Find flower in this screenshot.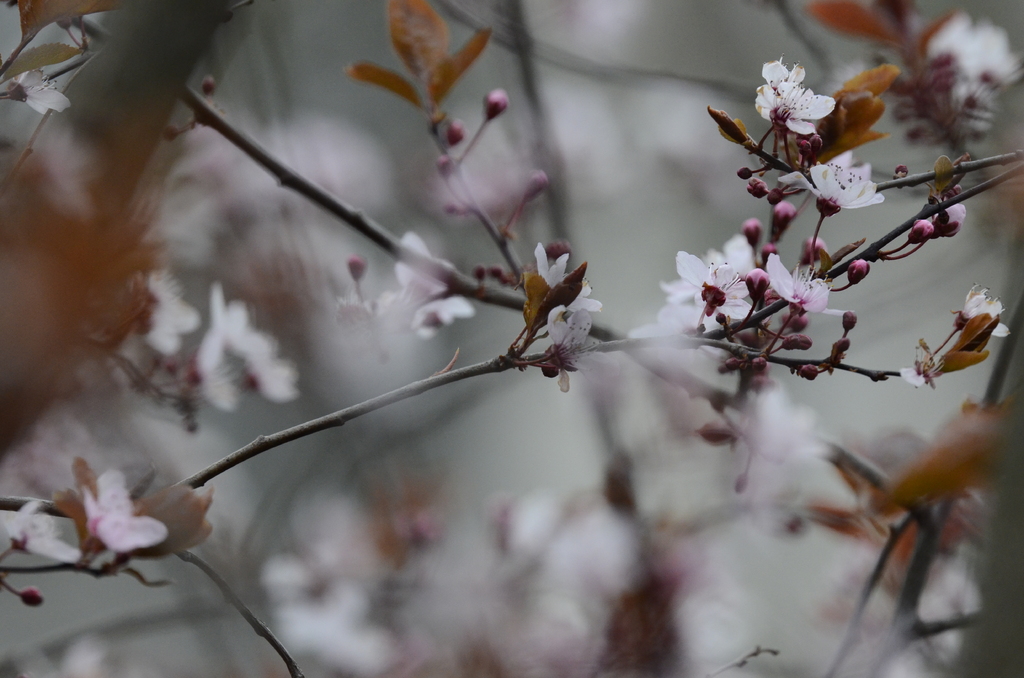
The bounding box for flower is x1=655 y1=251 x2=751 y2=328.
